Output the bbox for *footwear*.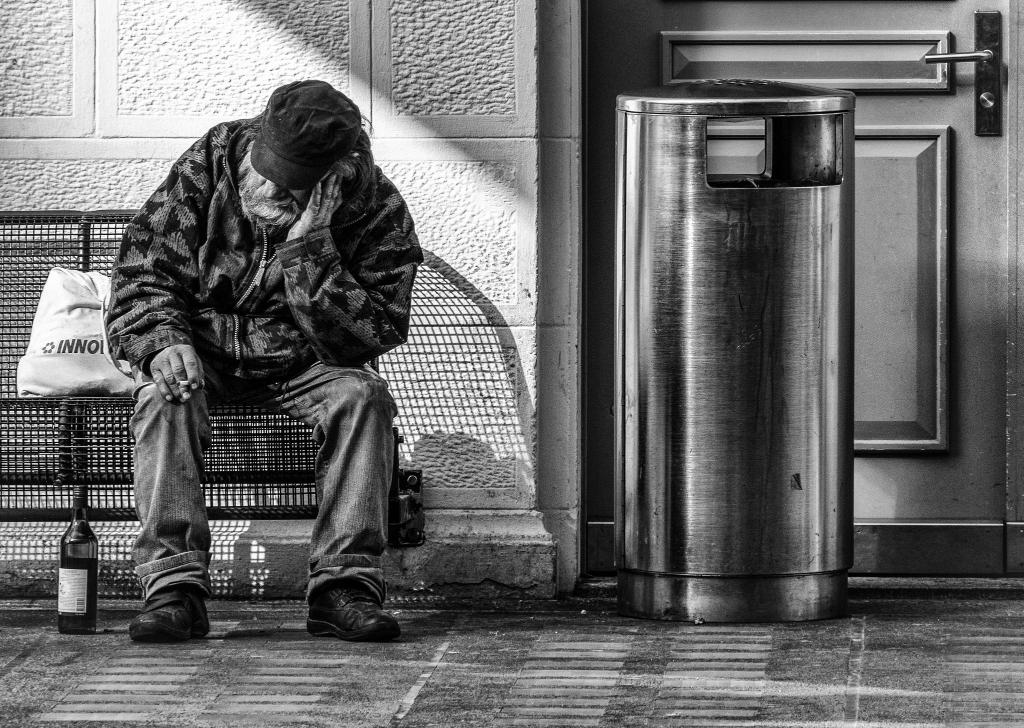
bbox=[291, 574, 375, 650].
